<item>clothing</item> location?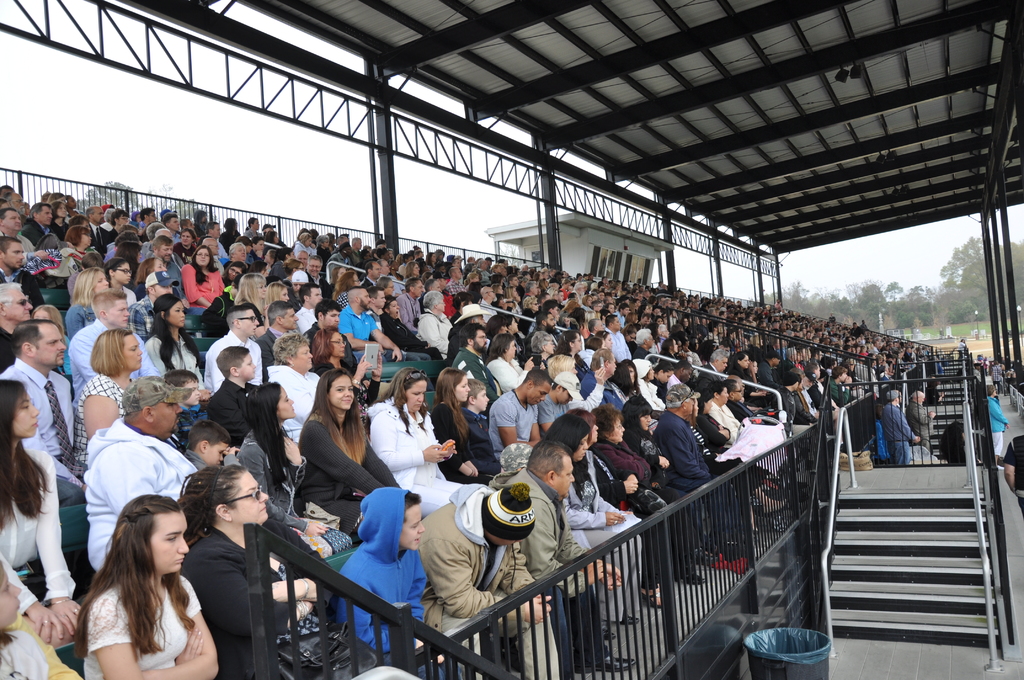
(882, 405, 919, 460)
